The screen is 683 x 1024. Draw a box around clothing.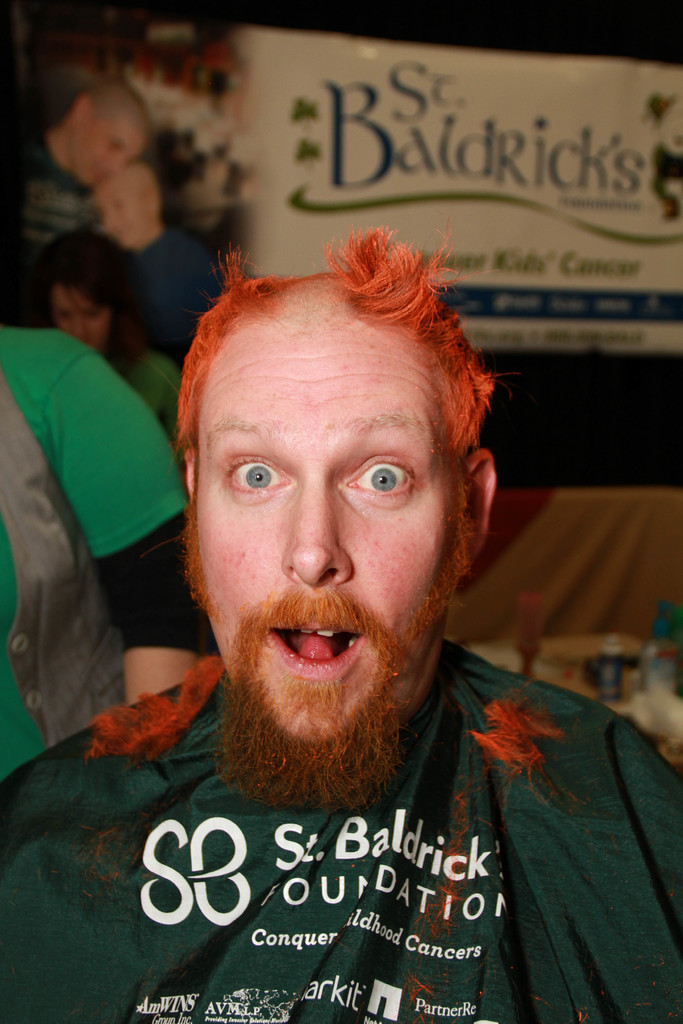
rect(0, 684, 633, 986).
